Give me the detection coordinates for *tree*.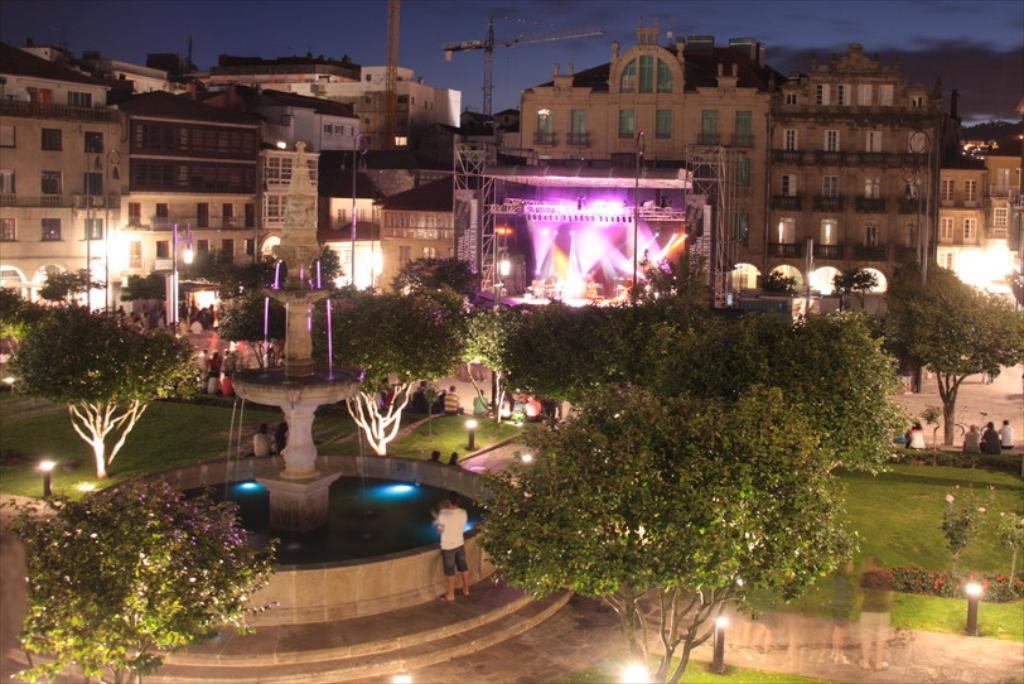
(834,266,881,314).
